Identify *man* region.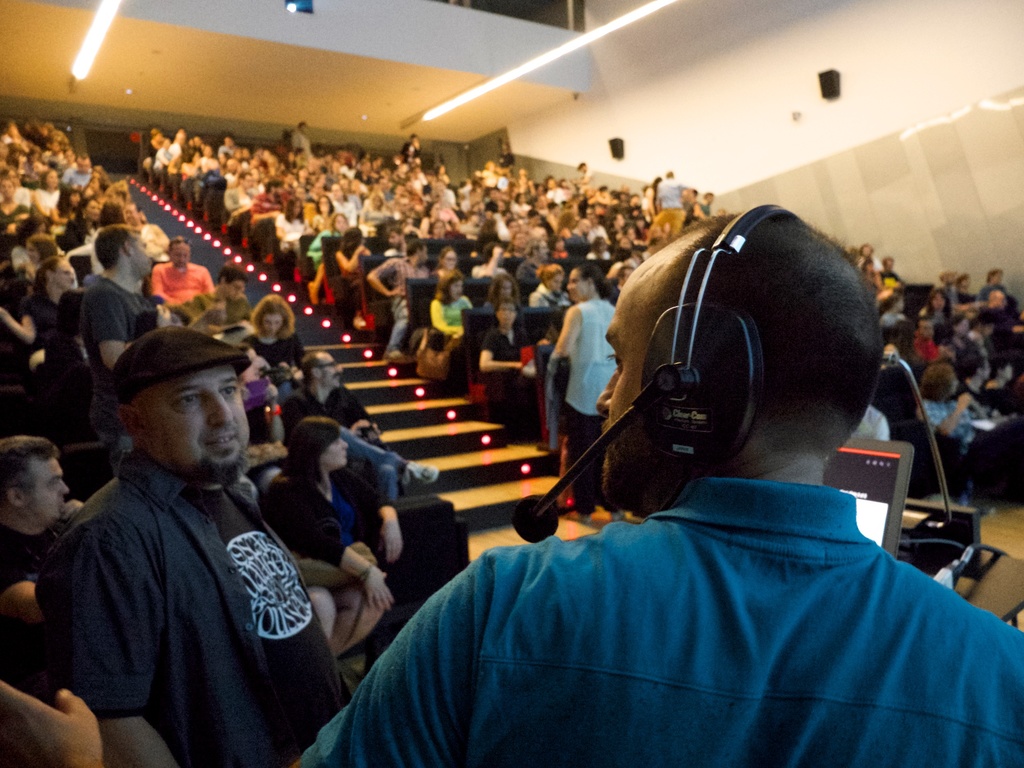
Region: locate(79, 225, 179, 481).
